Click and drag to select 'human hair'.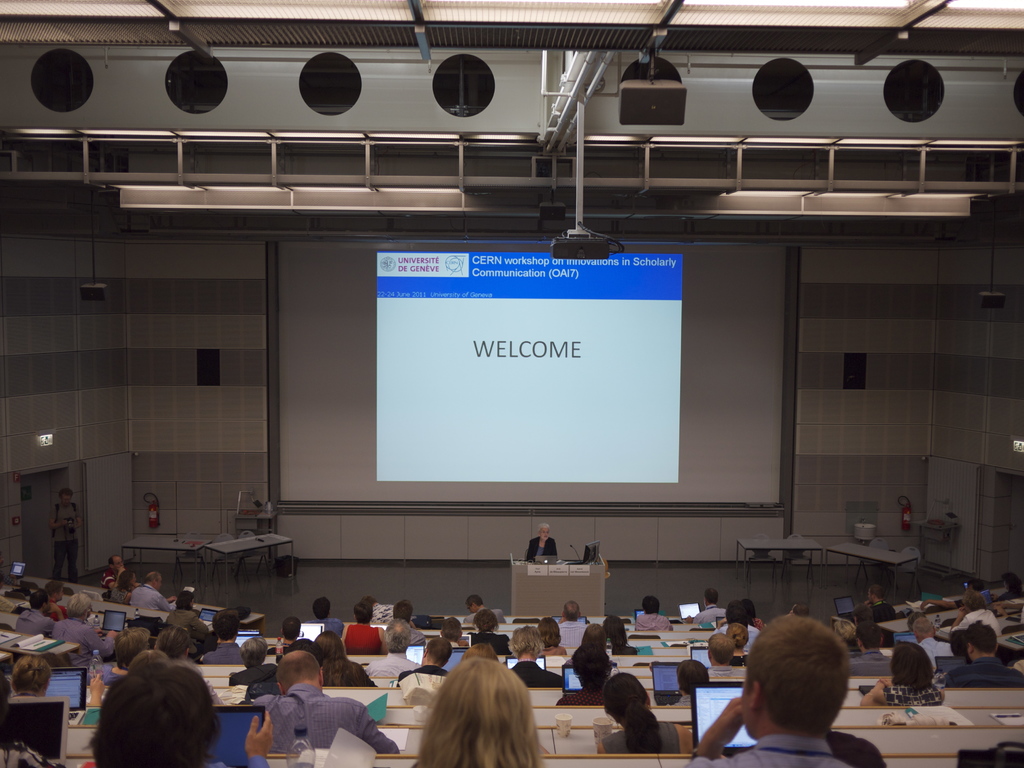
Selection: <bbox>677, 659, 711, 696</bbox>.
